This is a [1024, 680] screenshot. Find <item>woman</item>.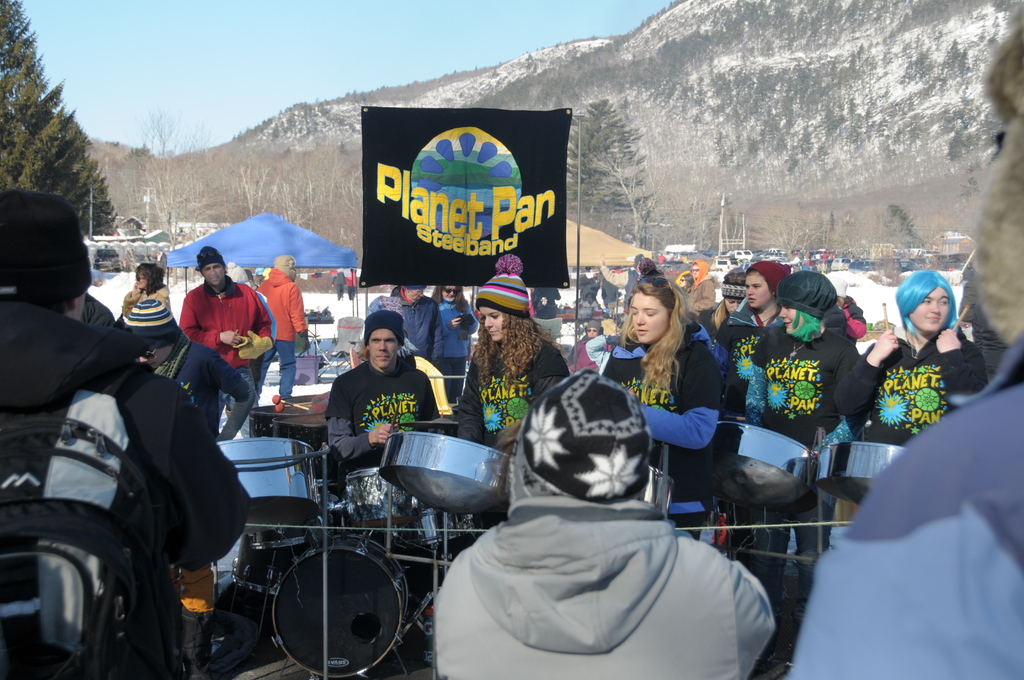
Bounding box: <region>714, 263, 783, 371</region>.
